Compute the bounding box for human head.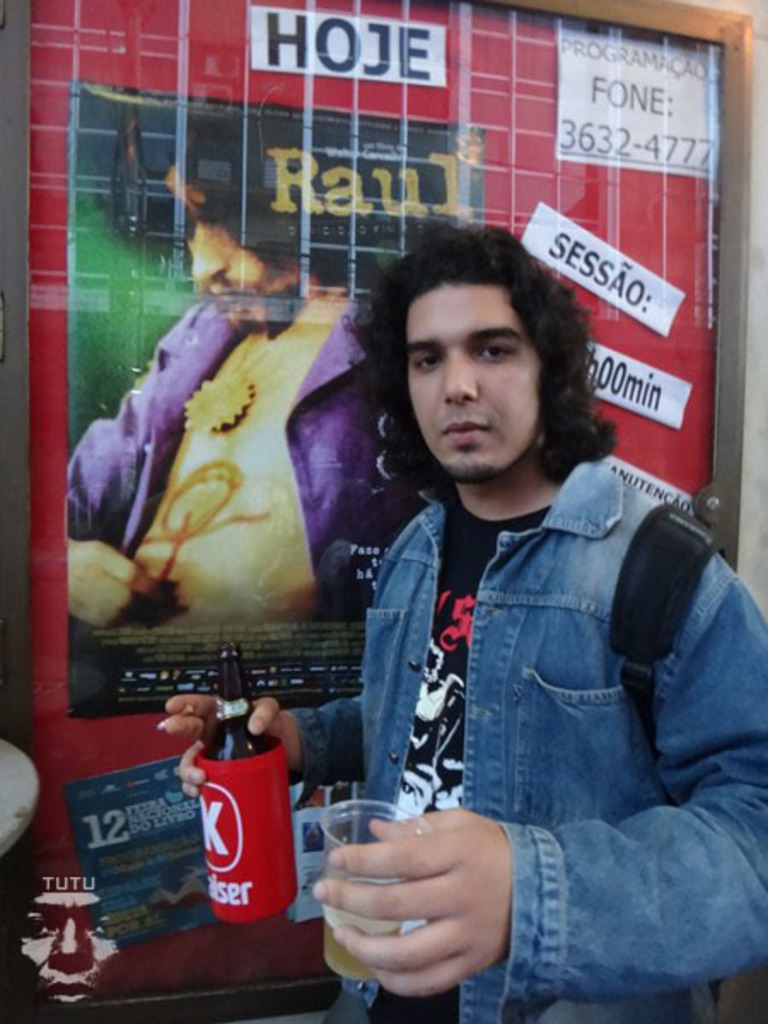
{"left": 3, "top": 881, "right": 137, "bottom": 1014}.
